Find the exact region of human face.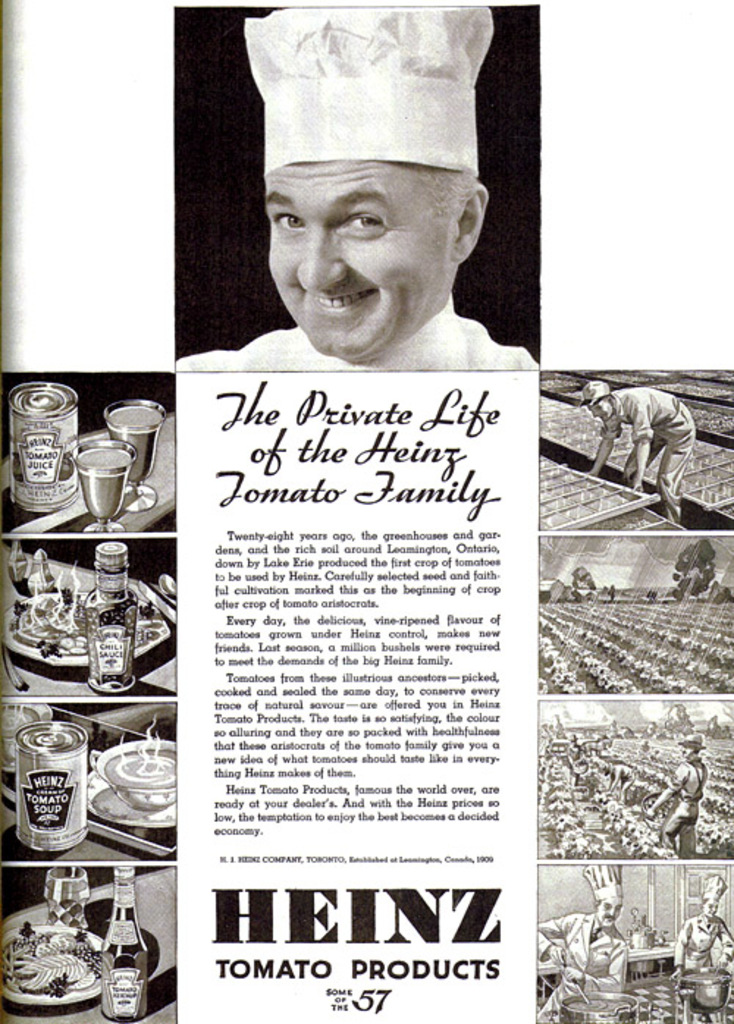
Exact region: box=[596, 895, 624, 927].
